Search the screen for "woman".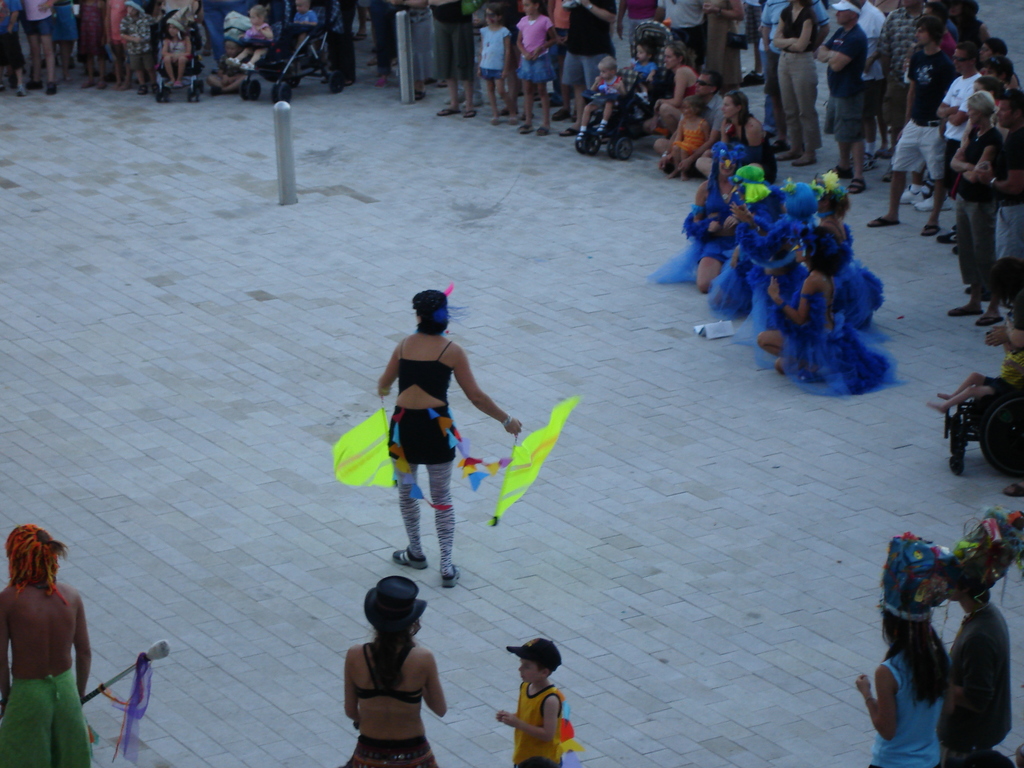
Found at bbox=(78, 0, 106, 90).
